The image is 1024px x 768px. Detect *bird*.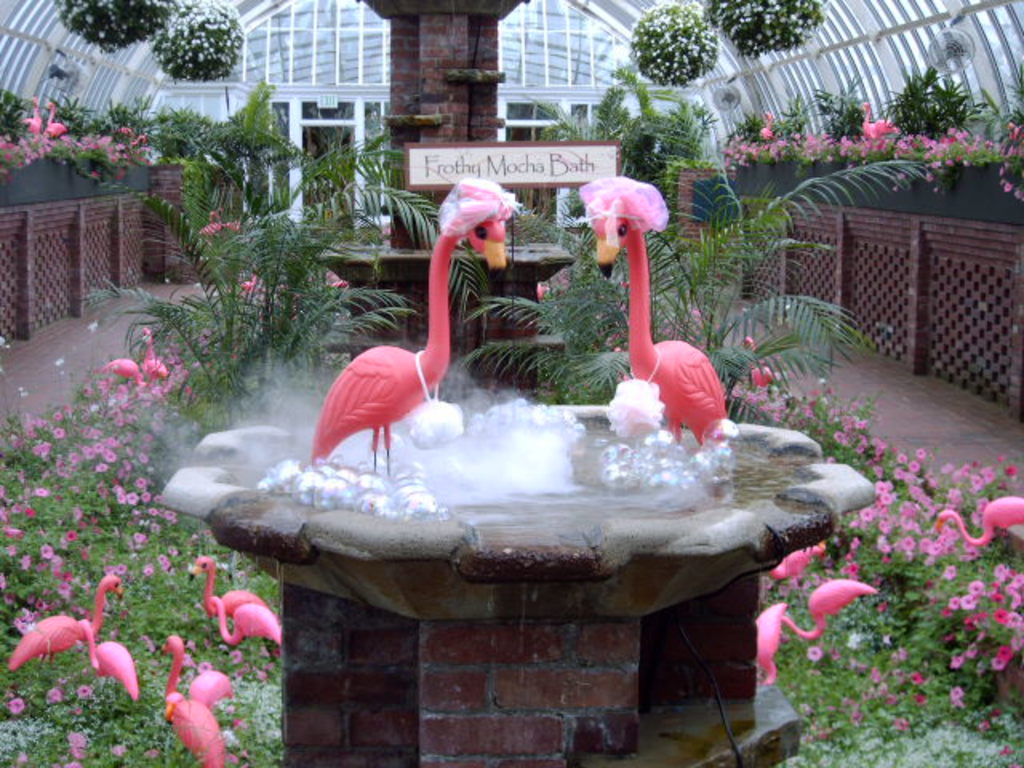
Detection: (x1=771, y1=581, x2=888, y2=648).
